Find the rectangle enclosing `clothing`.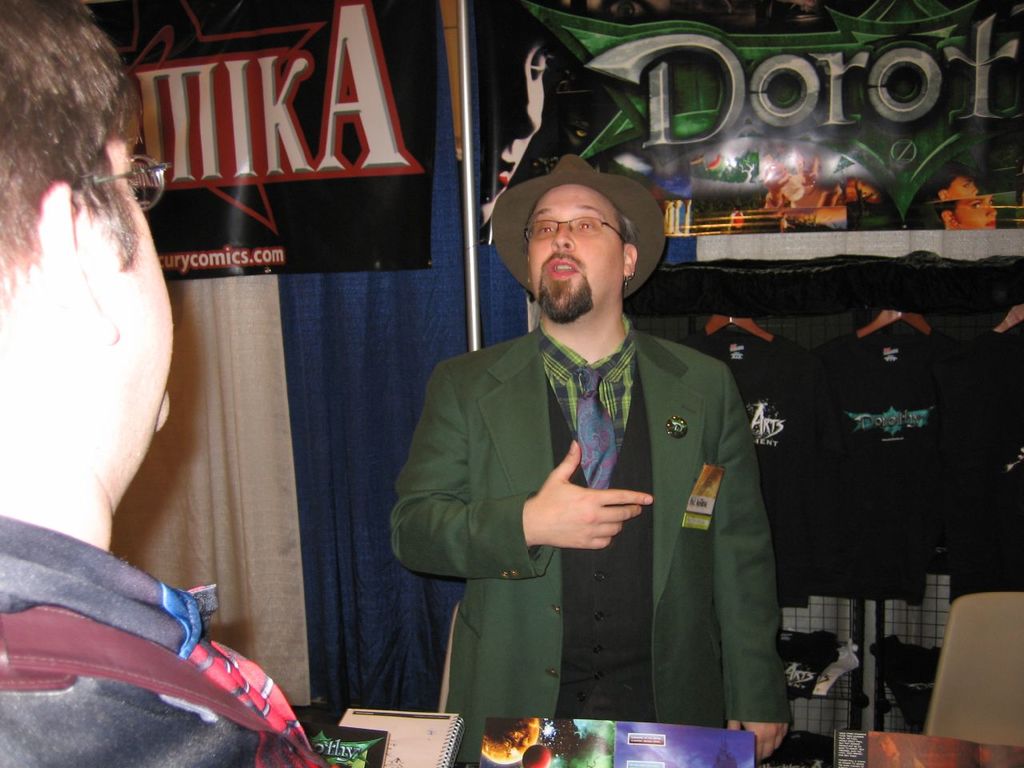
left=392, top=314, right=776, bottom=767.
